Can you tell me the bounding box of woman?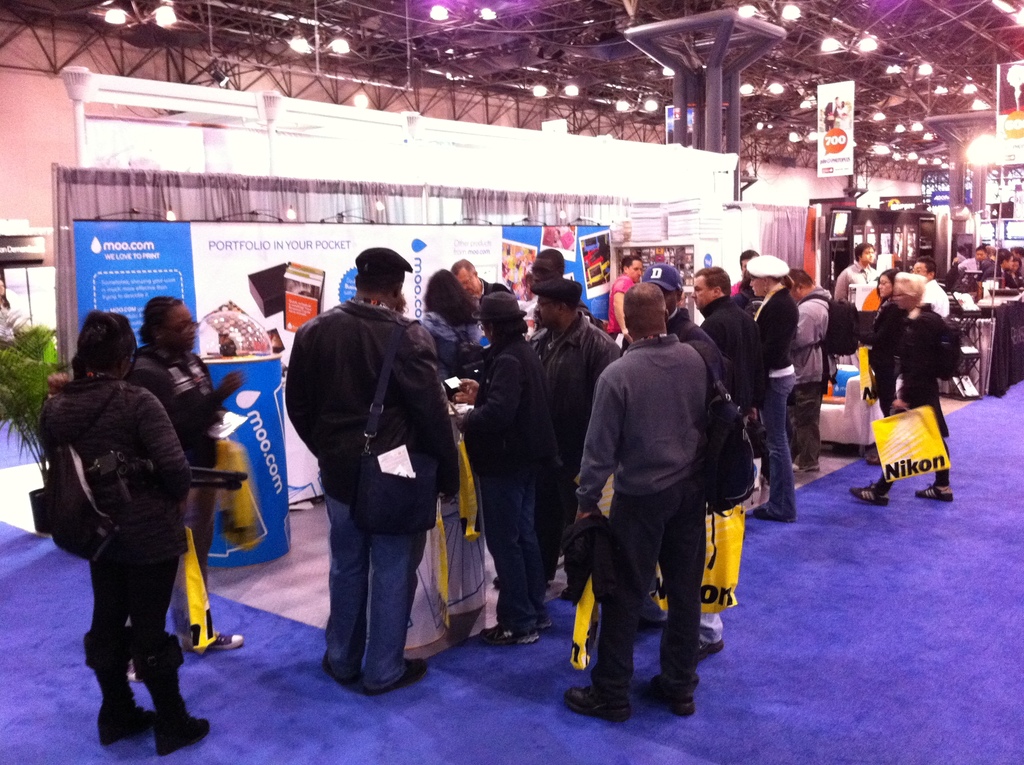
left=412, top=257, right=496, bottom=392.
